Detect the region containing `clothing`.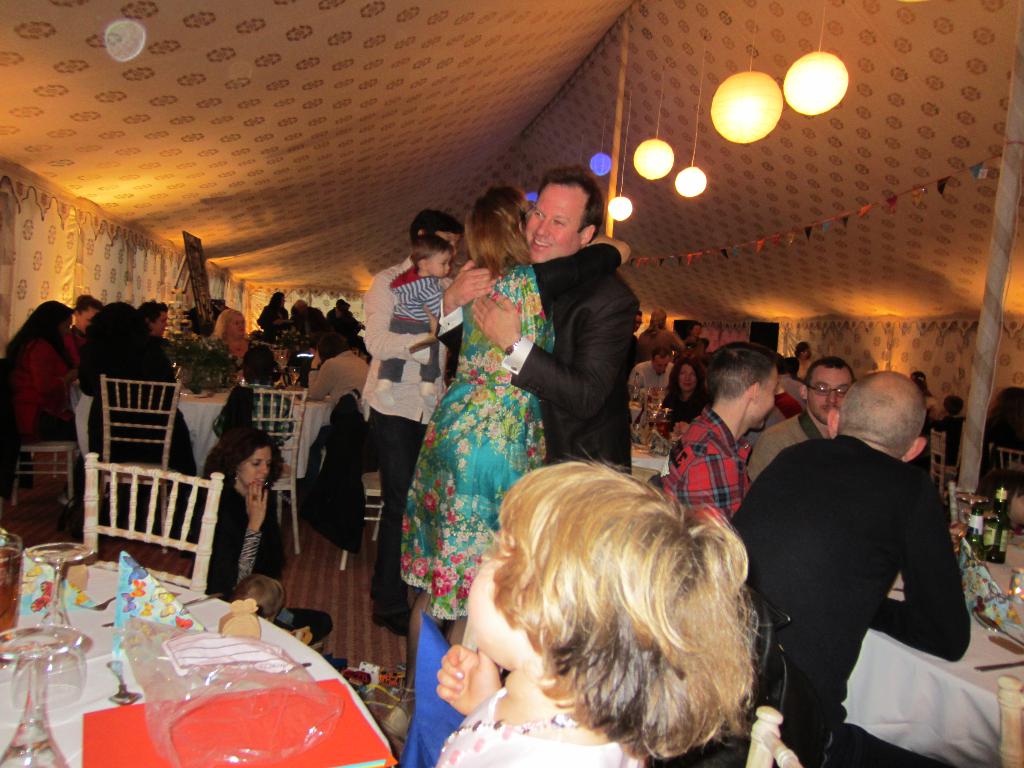
<bbox>58, 323, 83, 379</bbox>.
